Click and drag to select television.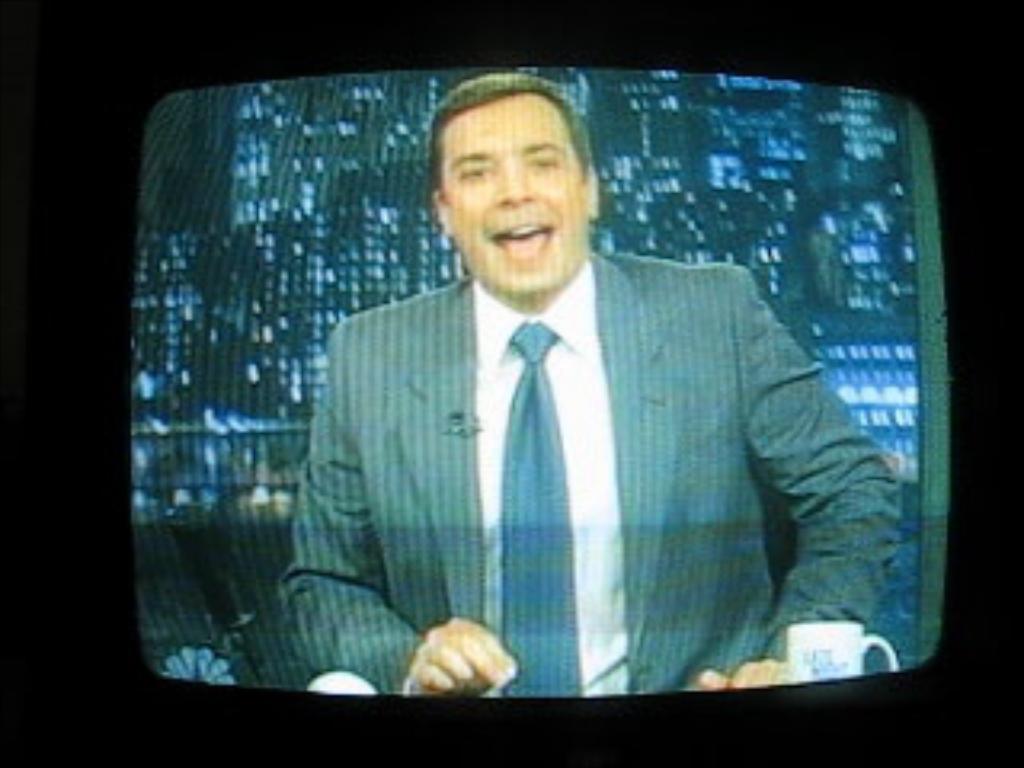
Selection: crop(128, 51, 957, 698).
